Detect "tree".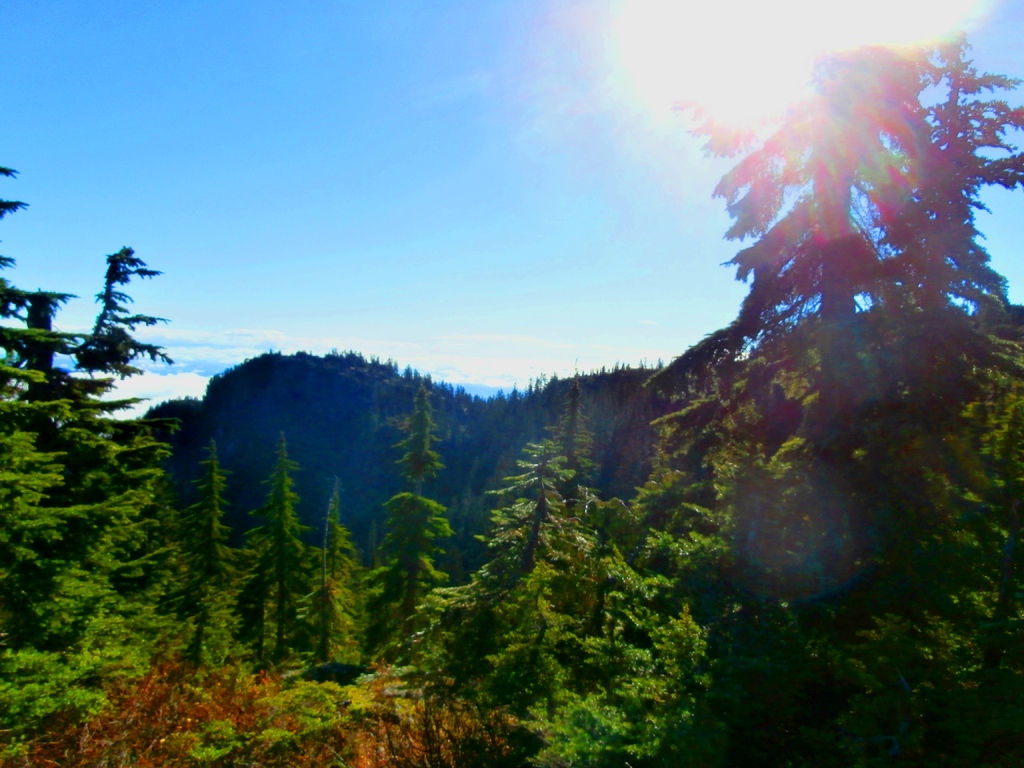
Detected at box=[596, 551, 653, 649].
